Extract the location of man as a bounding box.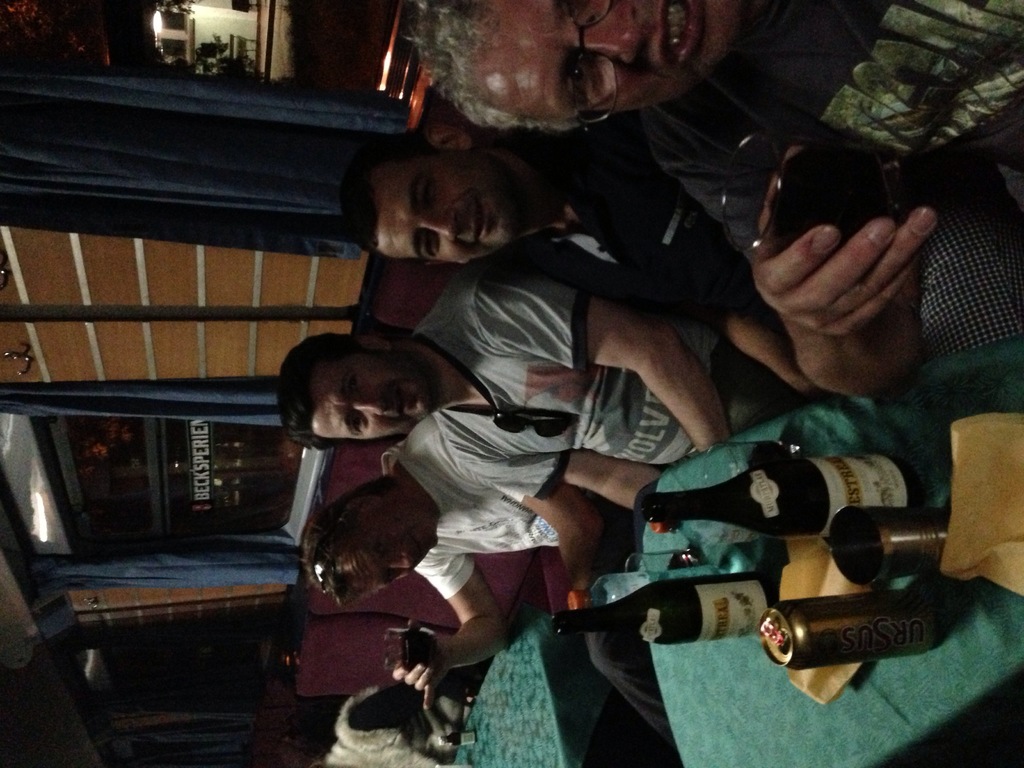
BBox(272, 272, 771, 497).
